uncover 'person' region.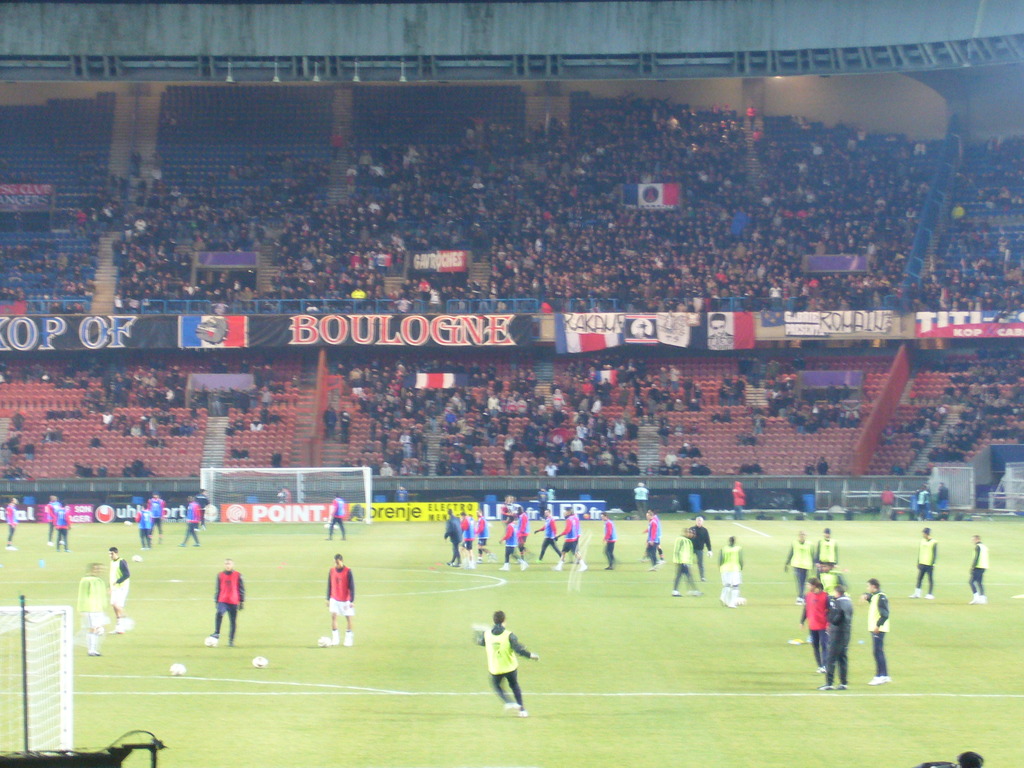
Uncovered: bbox=[150, 488, 172, 534].
